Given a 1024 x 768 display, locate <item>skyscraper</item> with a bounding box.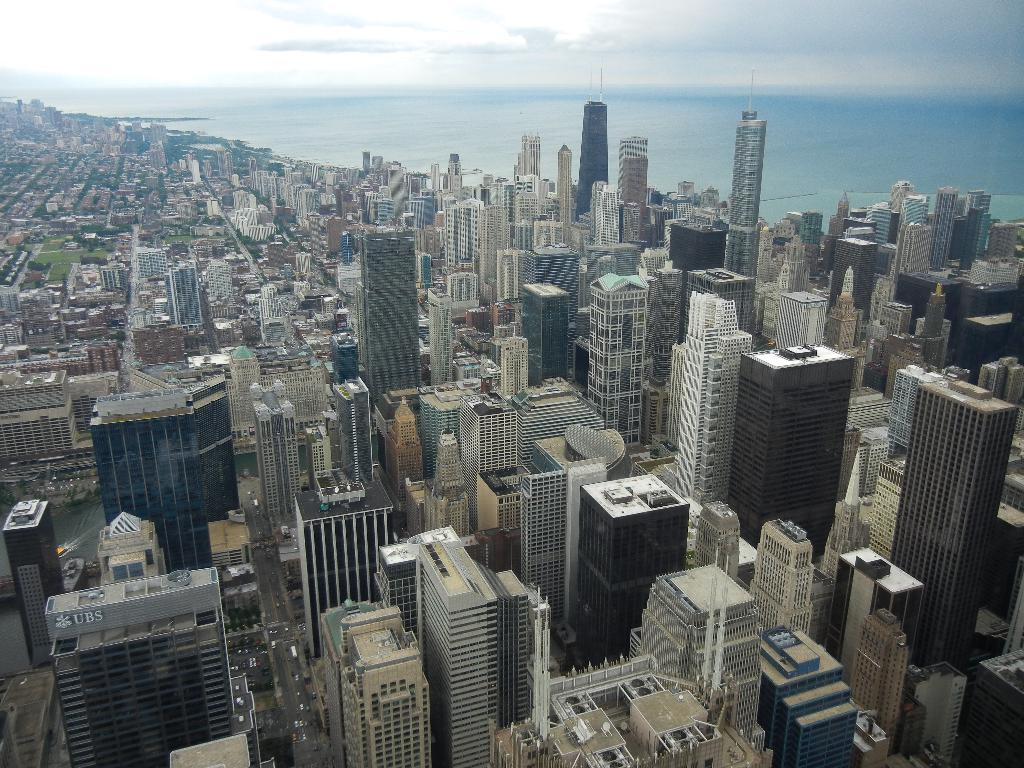
Located: detection(888, 378, 1019, 666).
